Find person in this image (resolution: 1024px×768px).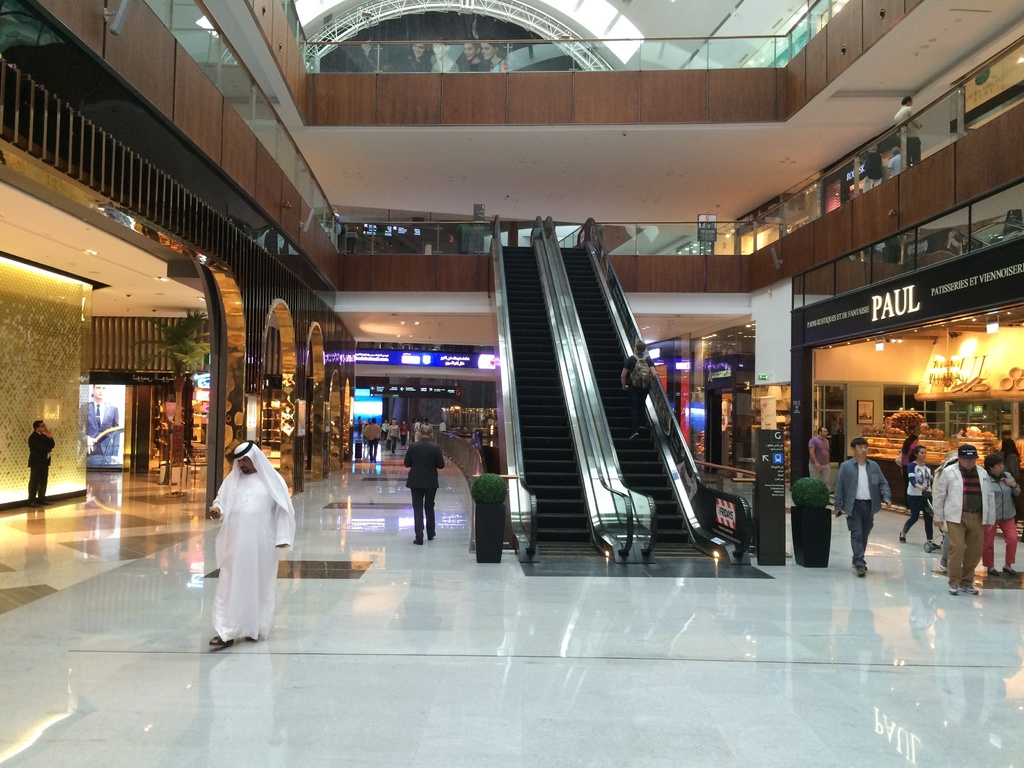
BBox(934, 445, 993, 596).
